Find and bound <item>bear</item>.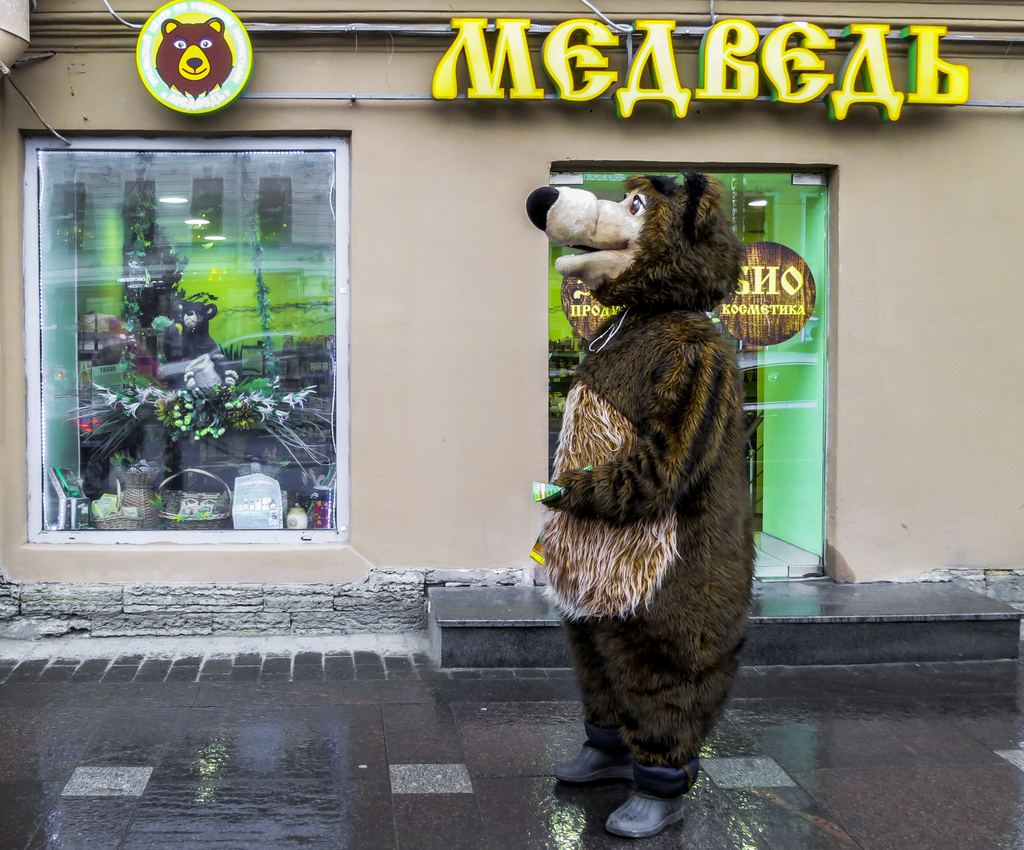
Bound: bbox(523, 173, 760, 839).
